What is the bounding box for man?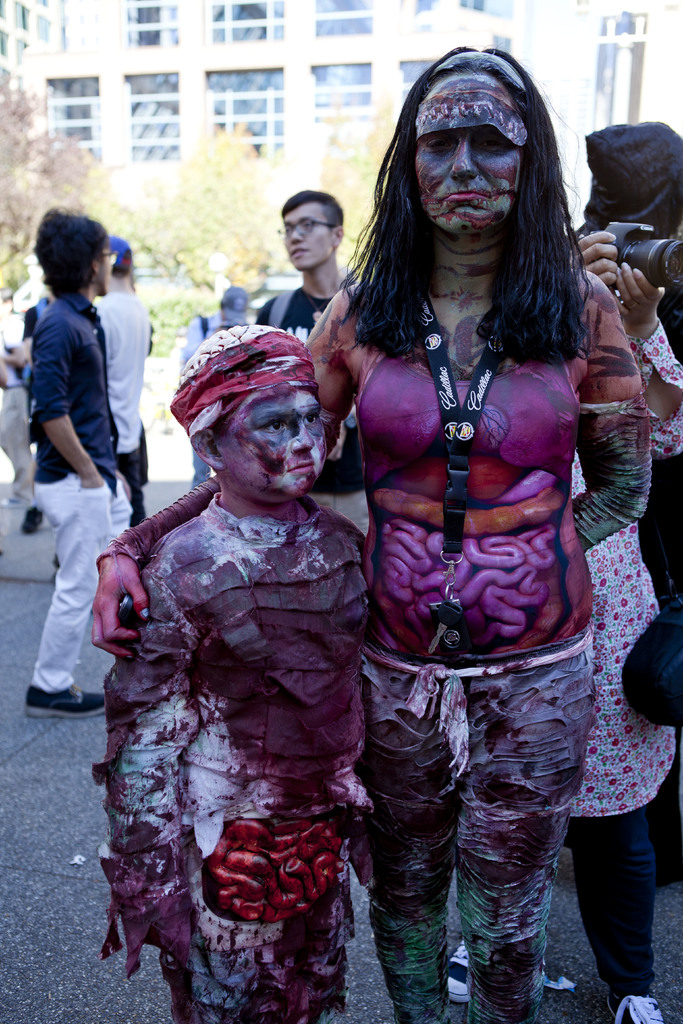
<region>91, 236, 154, 526</region>.
